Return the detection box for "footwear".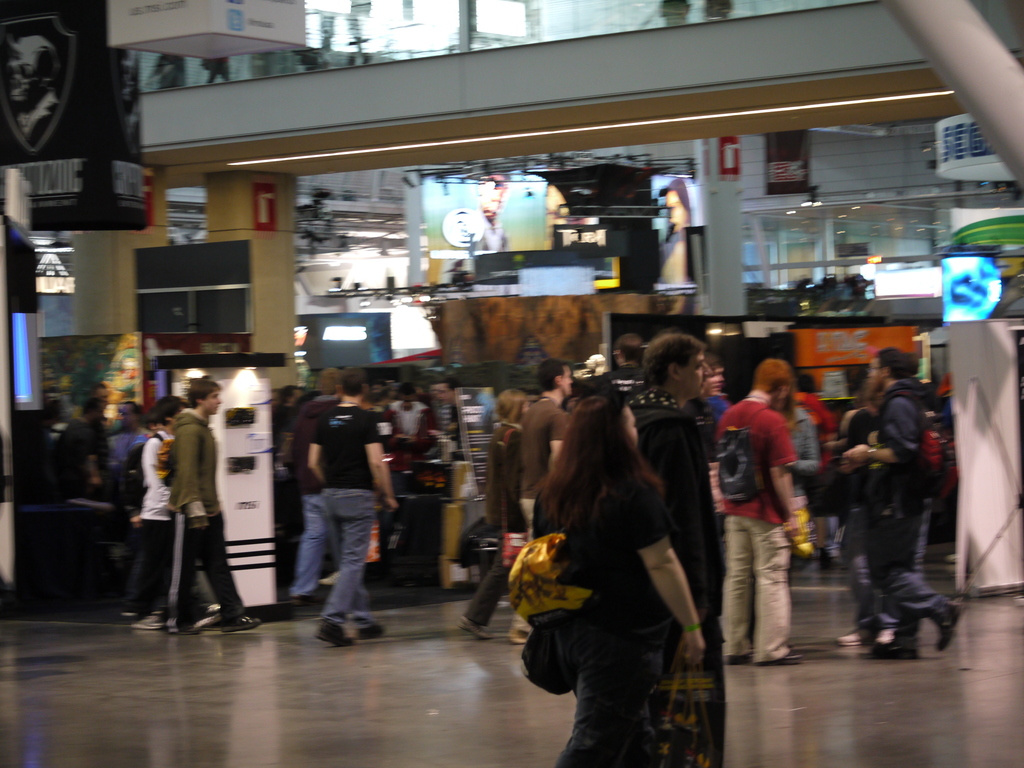
<box>353,621,381,641</box>.
